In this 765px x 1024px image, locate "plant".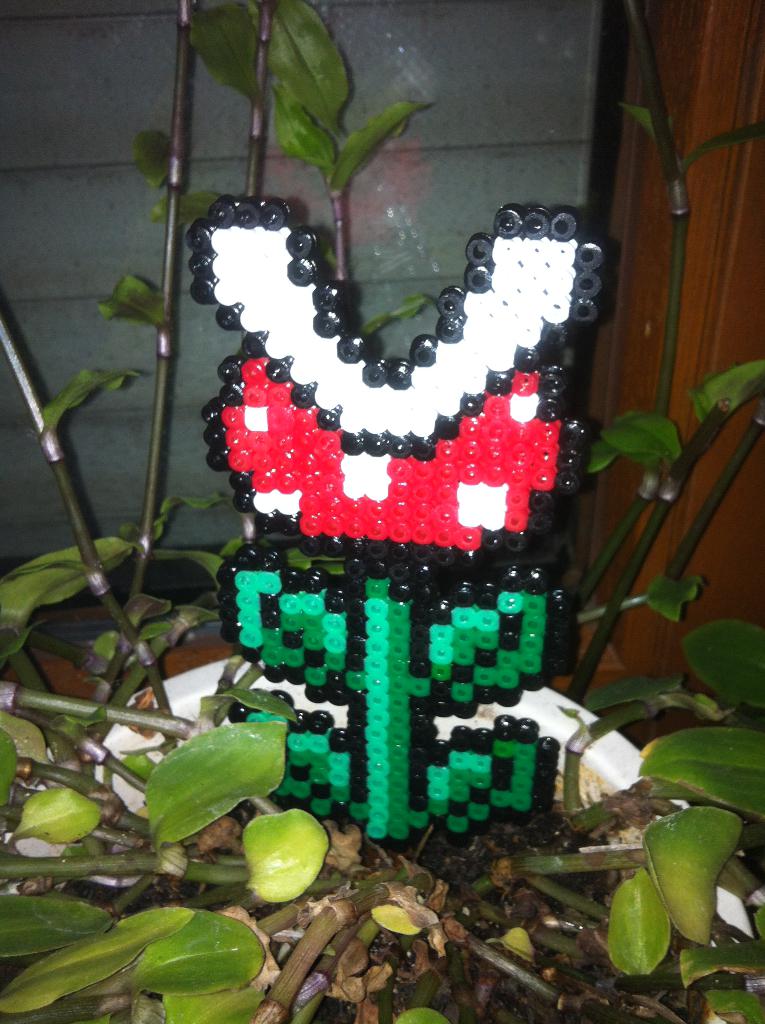
Bounding box: detection(0, 0, 762, 1023).
